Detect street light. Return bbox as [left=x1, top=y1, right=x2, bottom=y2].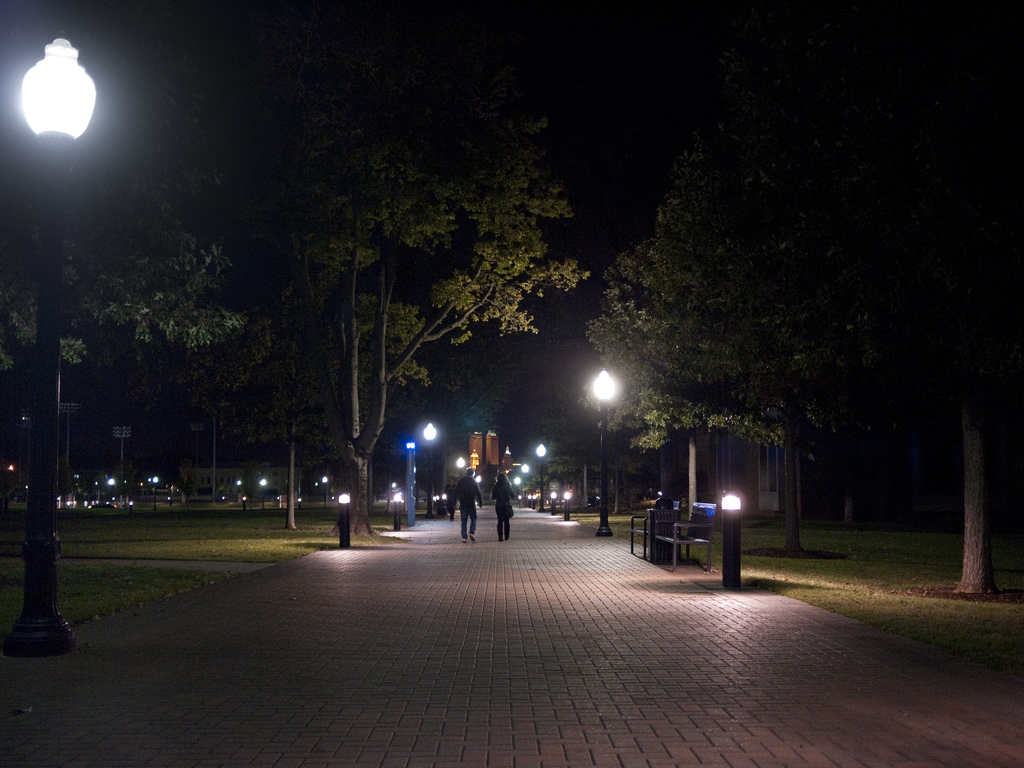
[left=321, top=475, right=329, bottom=508].
